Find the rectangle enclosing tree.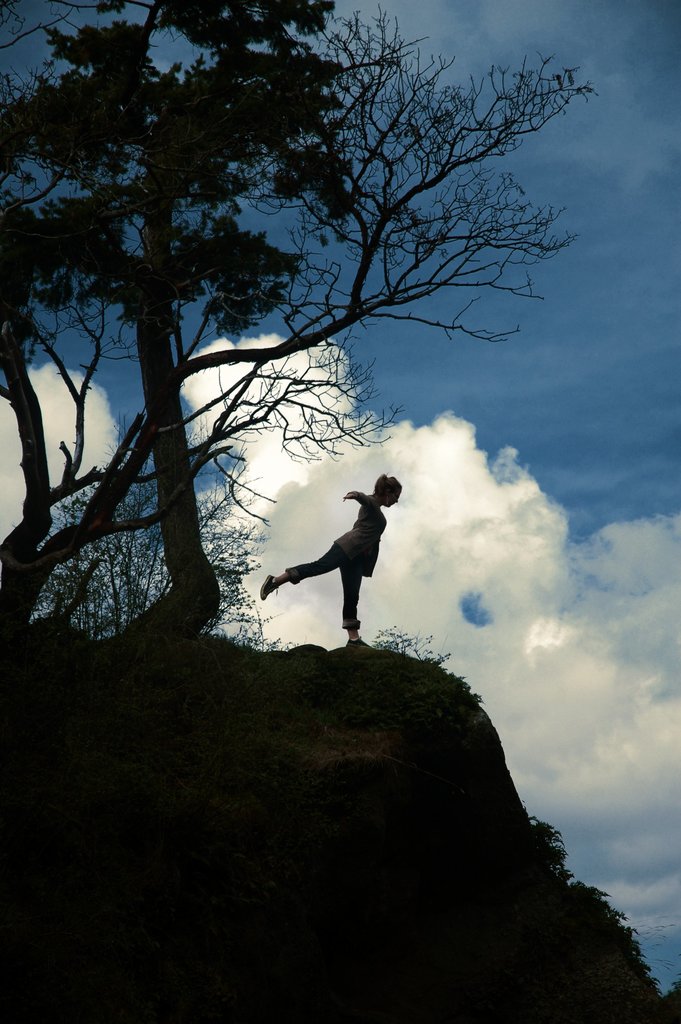
(x1=0, y1=0, x2=598, y2=680).
